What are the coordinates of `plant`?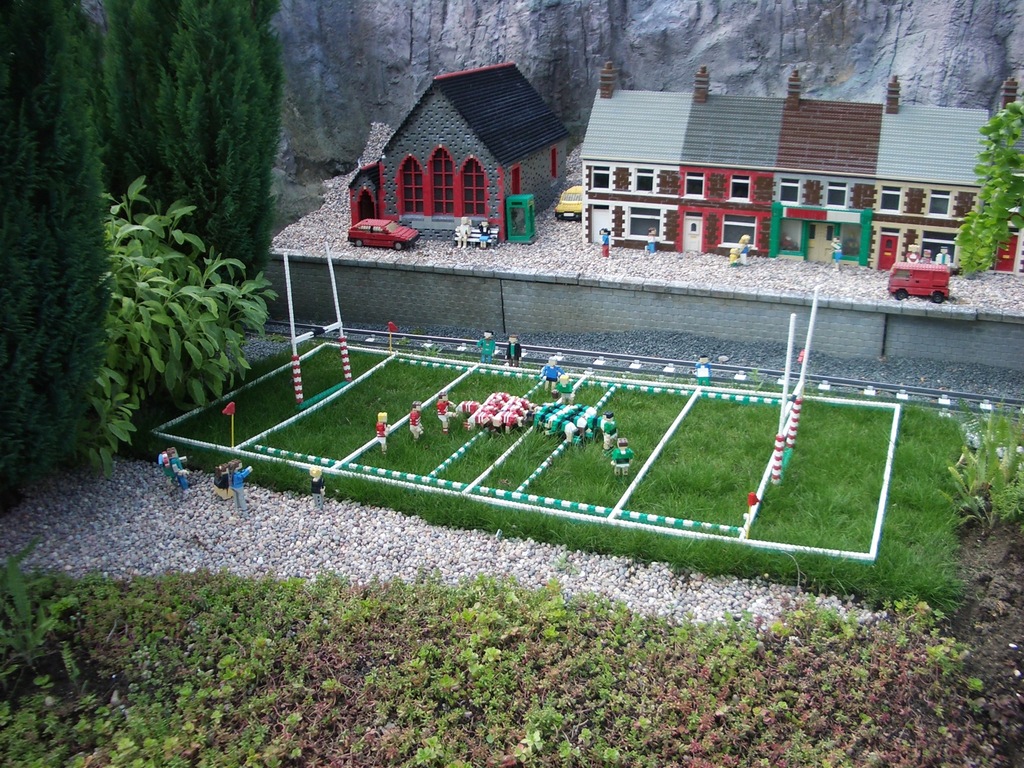
<region>948, 405, 1023, 532</region>.
